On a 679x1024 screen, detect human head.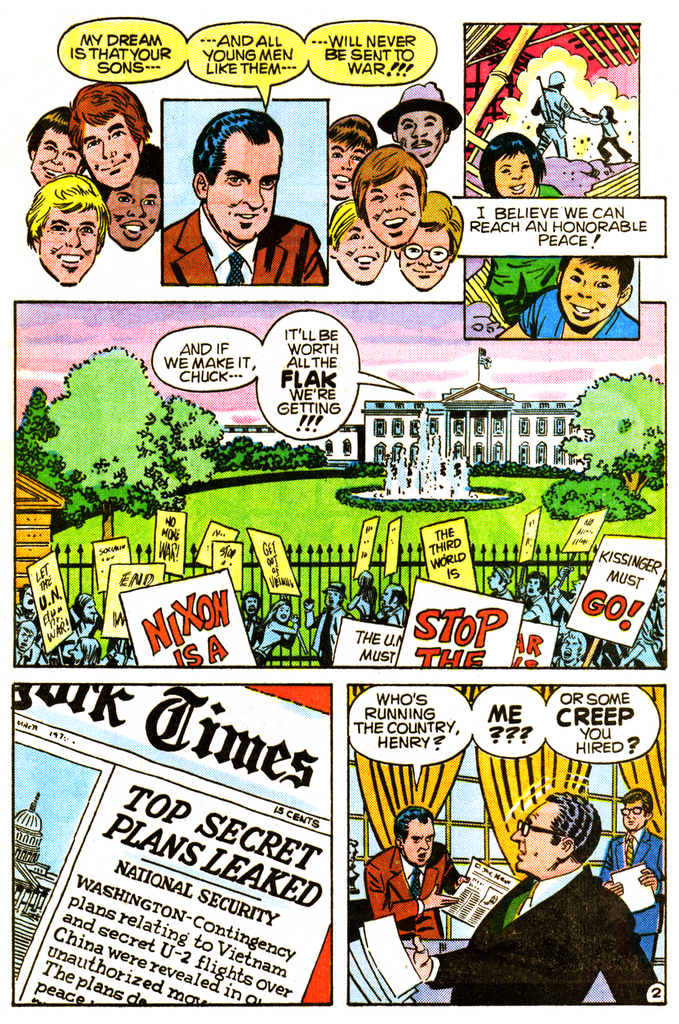
l=525, t=573, r=550, b=596.
